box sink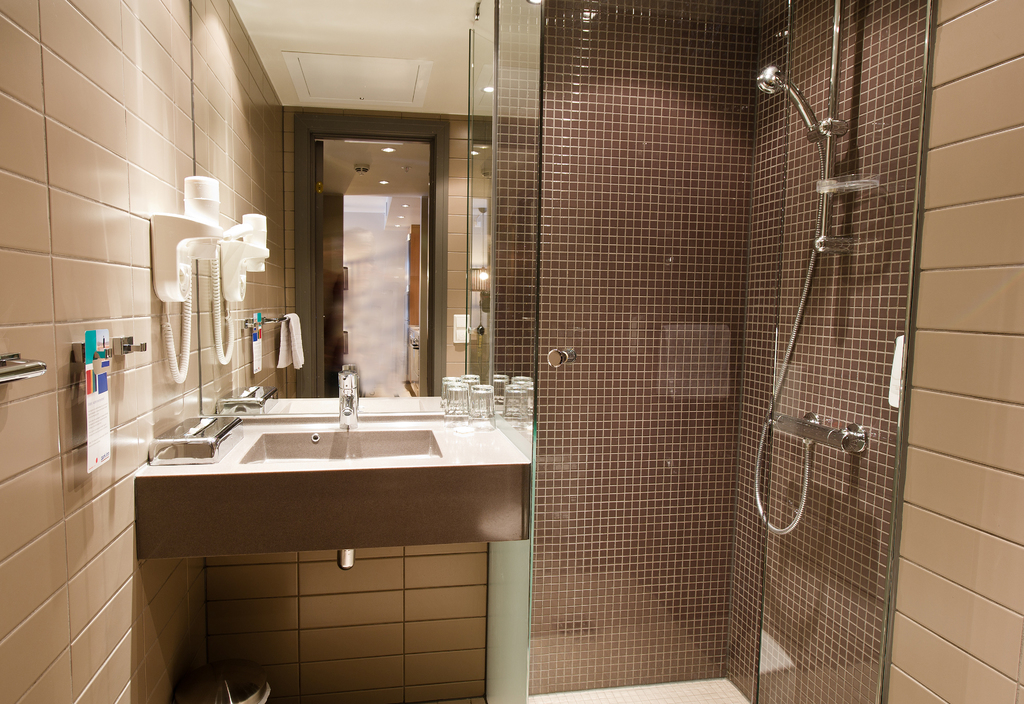
<bbox>169, 385, 528, 511</bbox>
